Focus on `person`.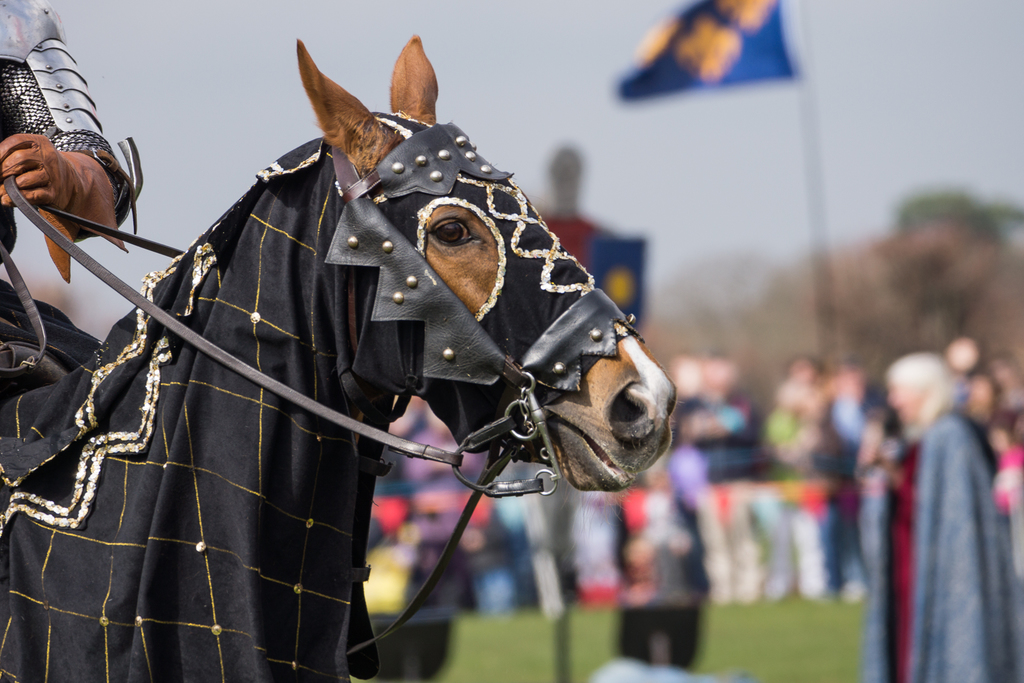
Focused at {"left": 0, "top": 0, "right": 145, "bottom": 289}.
